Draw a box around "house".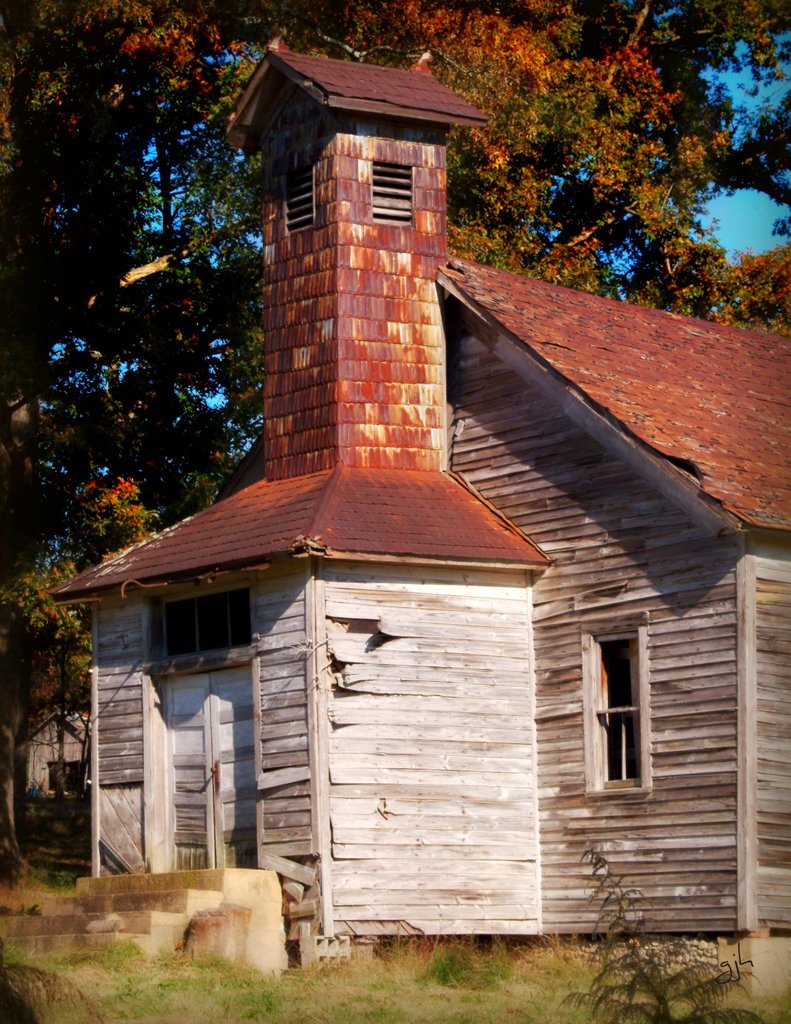
[0,29,790,1000].
